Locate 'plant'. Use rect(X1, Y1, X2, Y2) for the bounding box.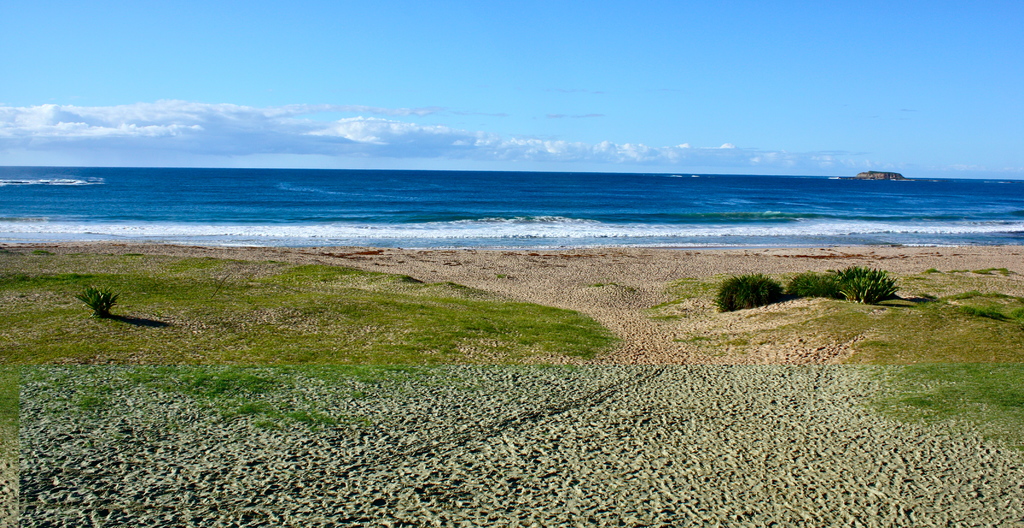
rect(786, 258, 841, 304).
